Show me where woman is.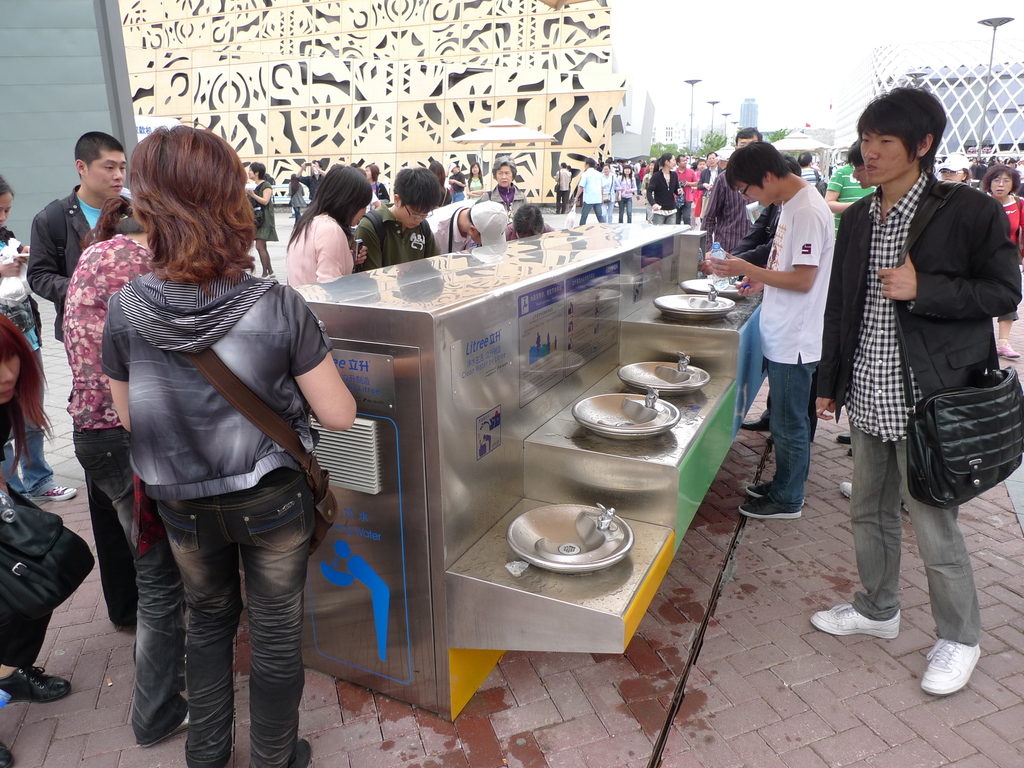
woman is at [285, 172, 307, 228].
